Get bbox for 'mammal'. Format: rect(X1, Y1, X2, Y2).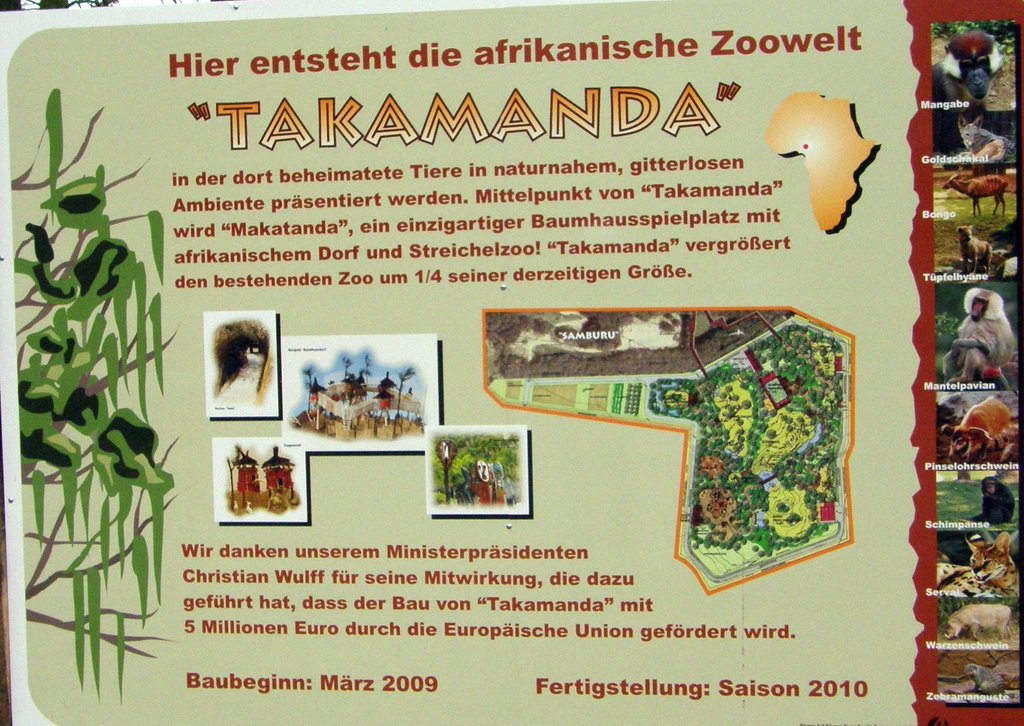
rect(964, 663, 1011, 697).
